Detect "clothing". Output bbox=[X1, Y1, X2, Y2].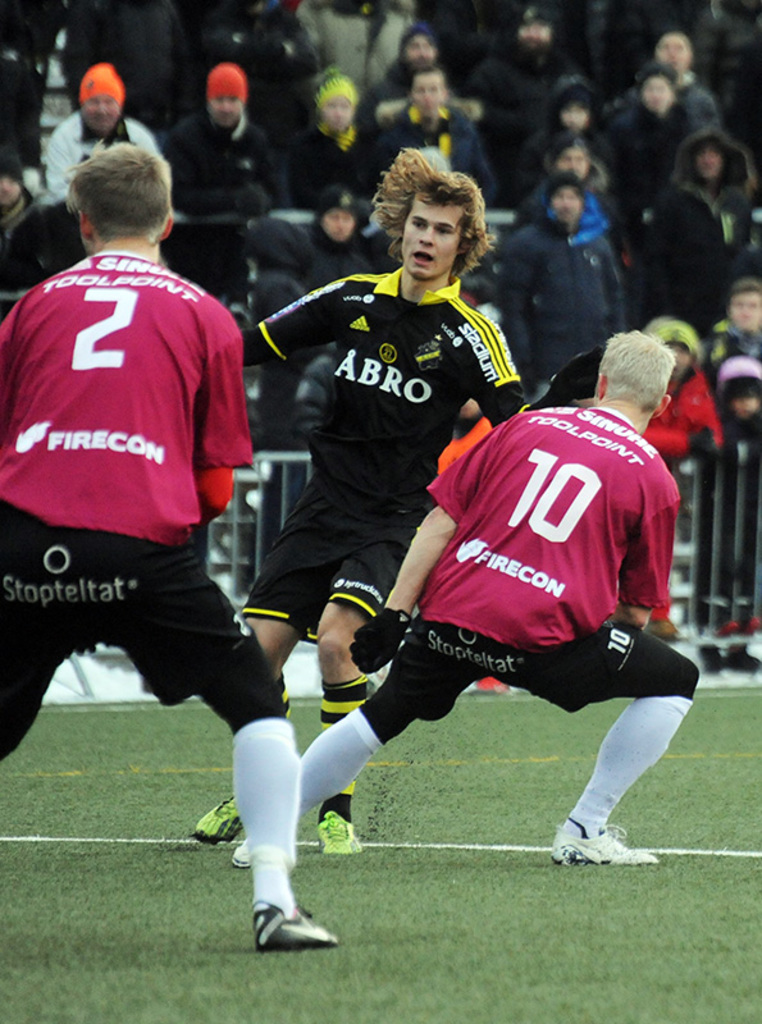
bbox=[494, 207, 629, 399].
